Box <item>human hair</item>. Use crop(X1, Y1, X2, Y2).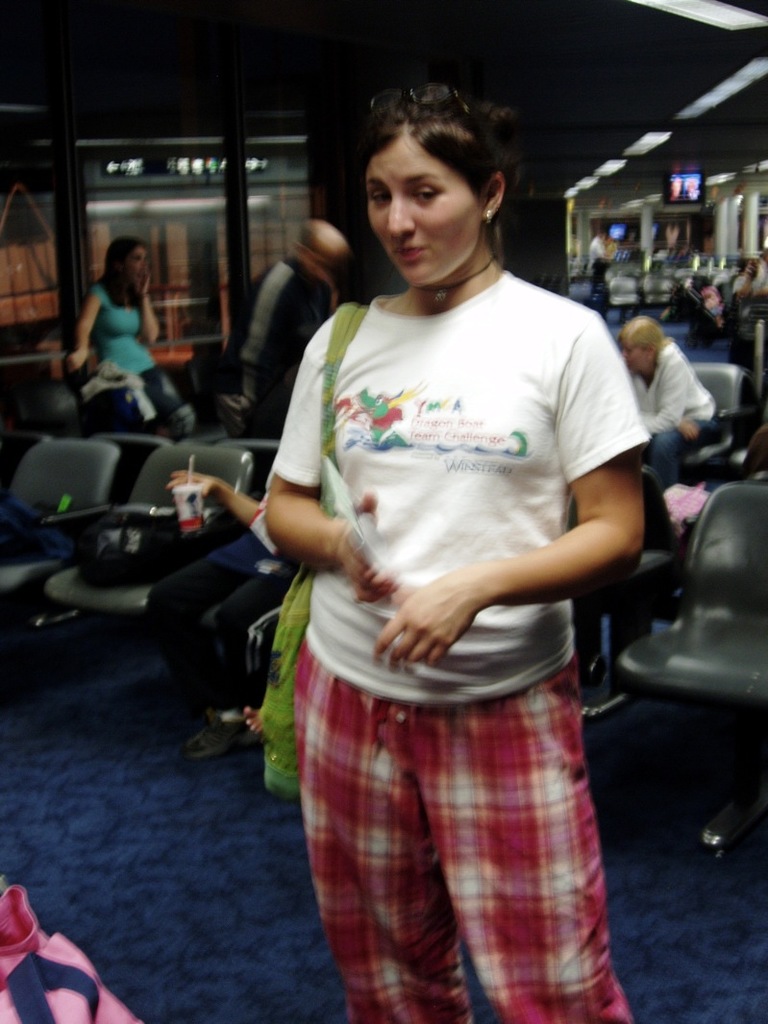
crop(361, 82, 496, 184).
